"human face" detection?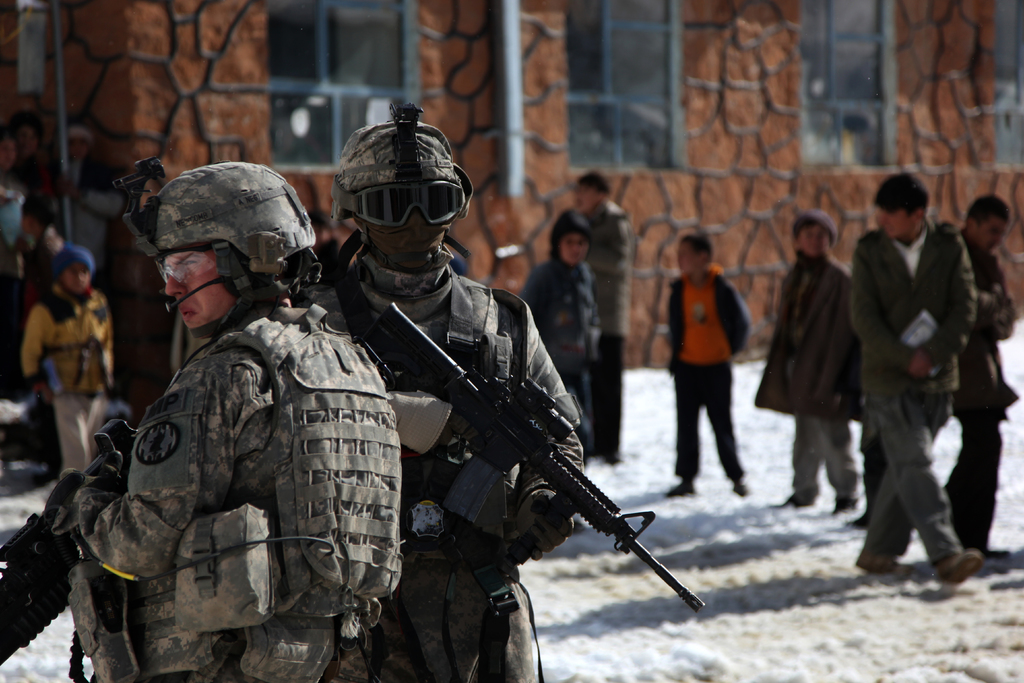
x1=560 y1=233 x2=588 y2=262
